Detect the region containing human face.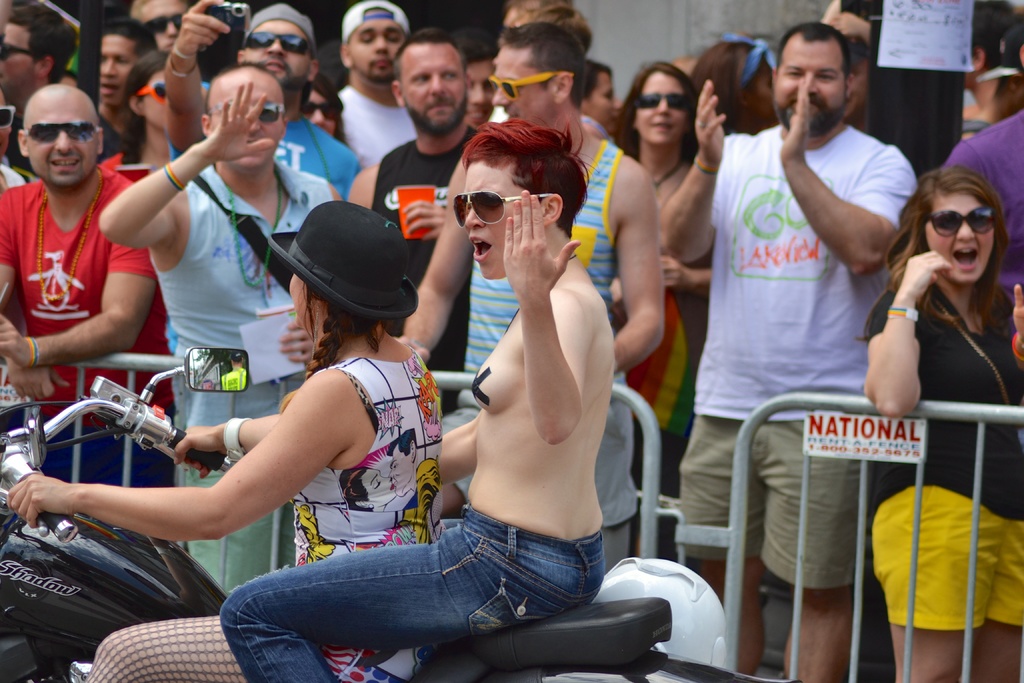
<region>927, 200, 987, 297</region>.
